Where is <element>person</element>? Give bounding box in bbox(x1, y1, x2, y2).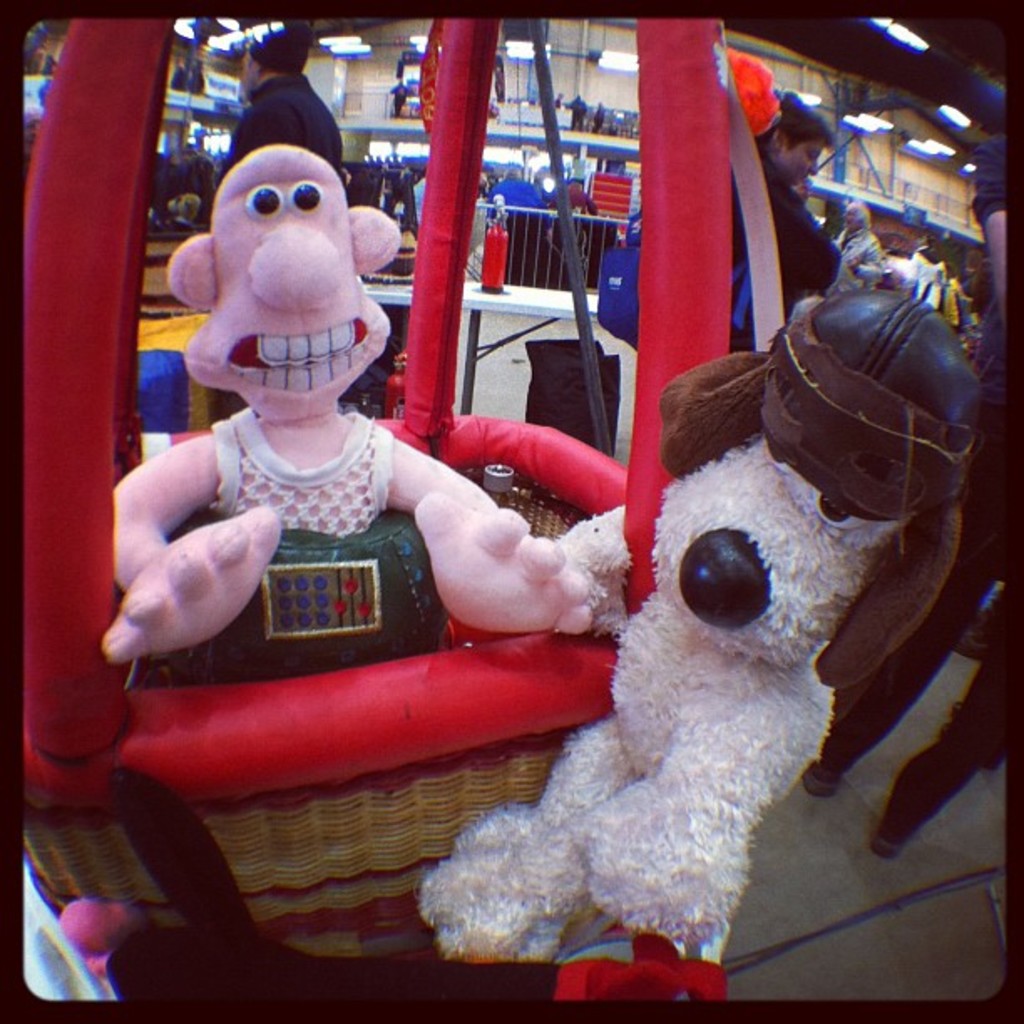
bbox(820, 201, 900, 296).
